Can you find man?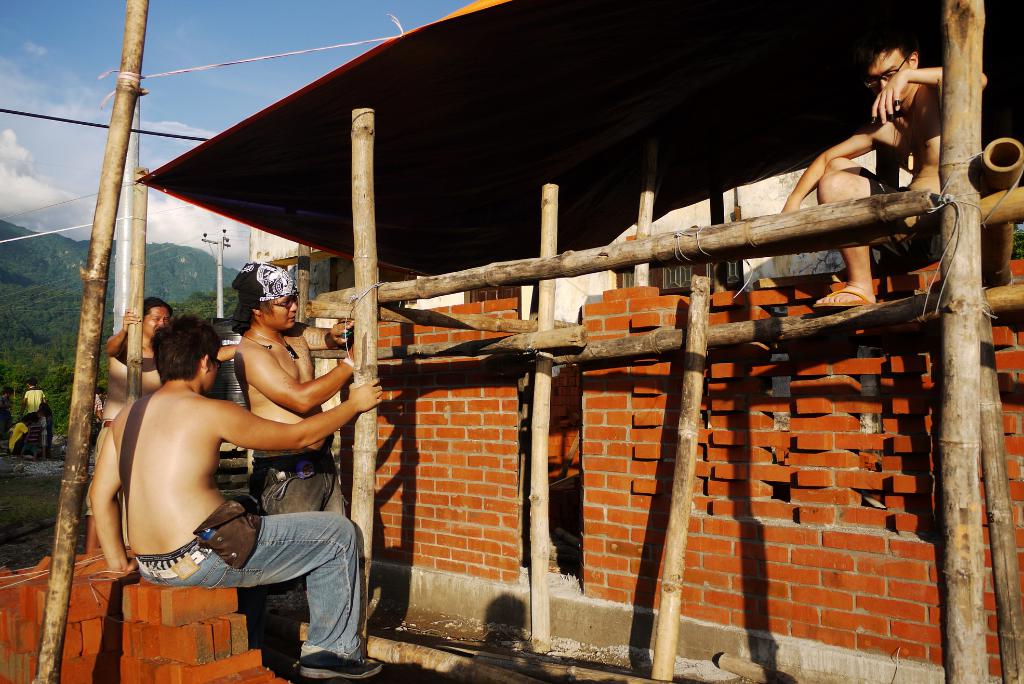
Yes, bounding box: [92, 294, 248, 489].
